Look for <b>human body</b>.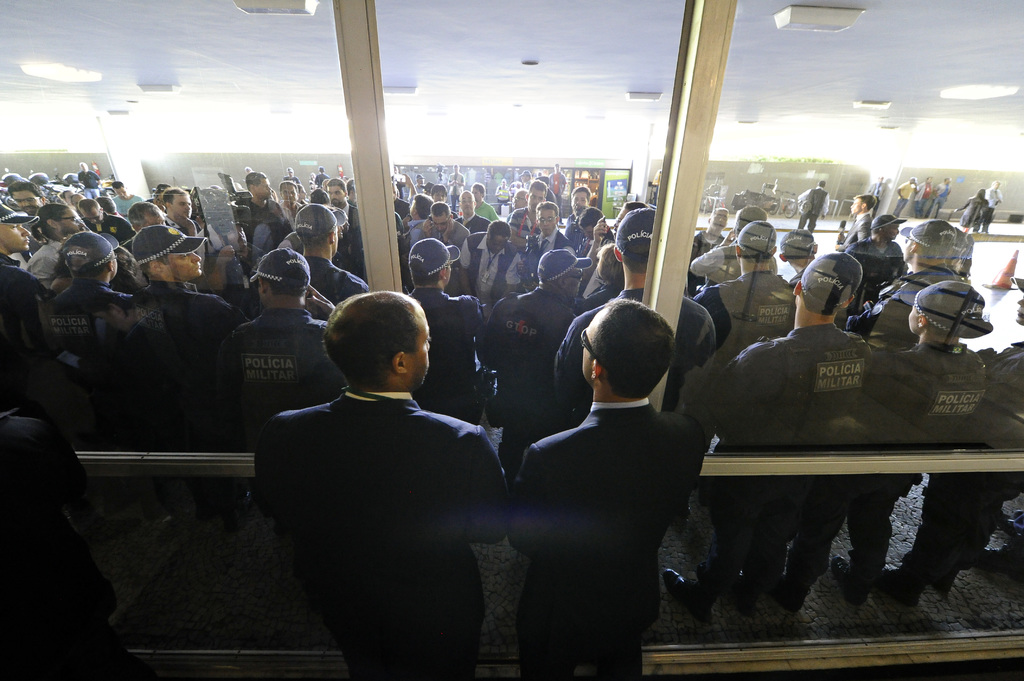
Found: 255, 291, 516, 680.
